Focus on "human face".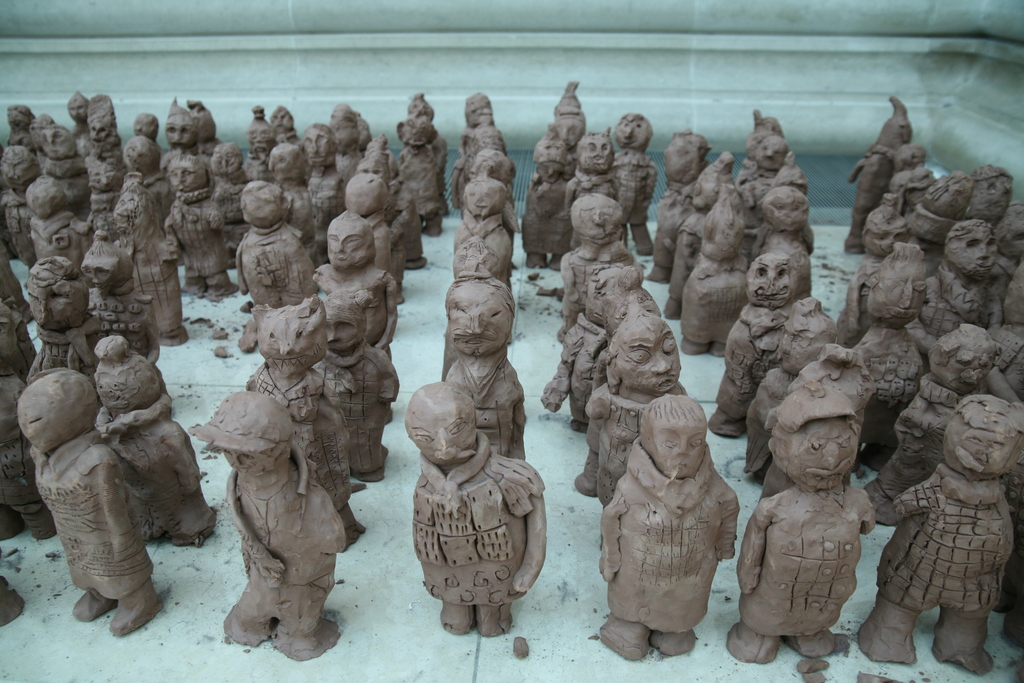
Focused at [771, 195, 806, 234].
